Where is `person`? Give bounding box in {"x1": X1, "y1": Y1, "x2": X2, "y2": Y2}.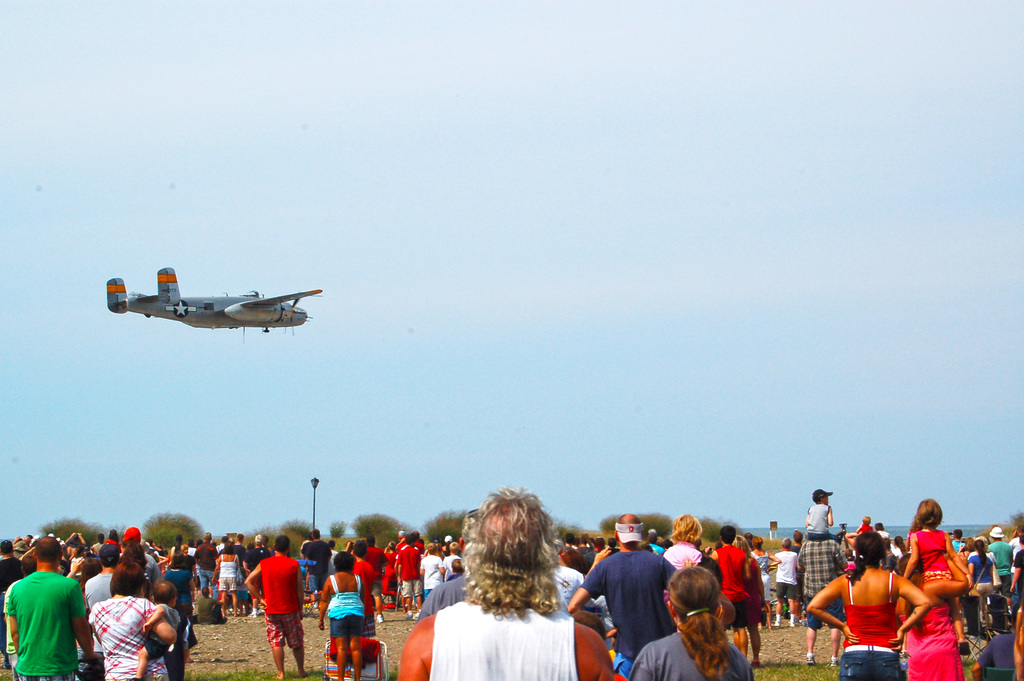
{"x1": 804, "y1": 537, "x2": 929, "y2": 680}.
